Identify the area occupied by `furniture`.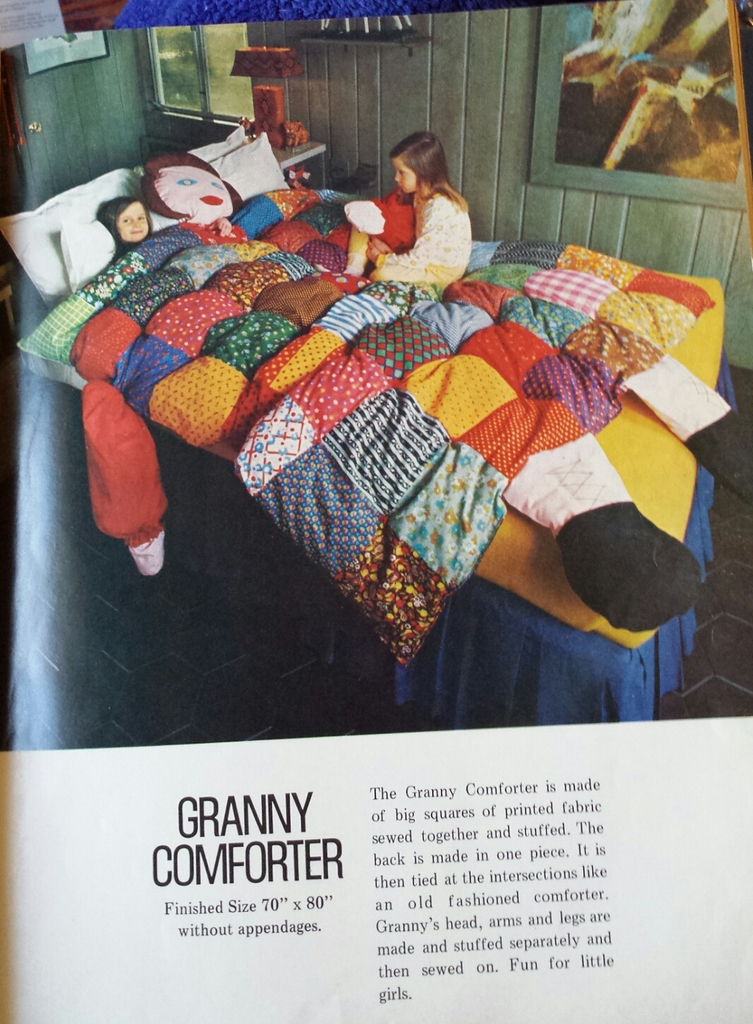
Area: (x1=0, y1=123, x2=744, y2=724).
